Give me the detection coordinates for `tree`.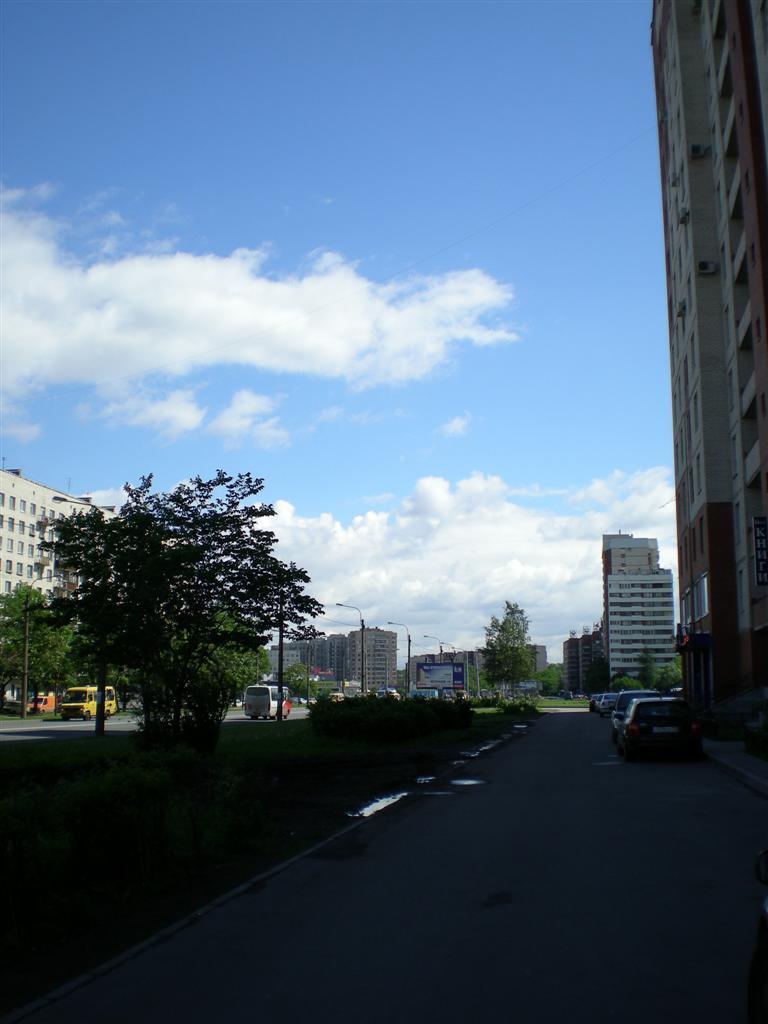
box=[53, 630, 160, 722].
